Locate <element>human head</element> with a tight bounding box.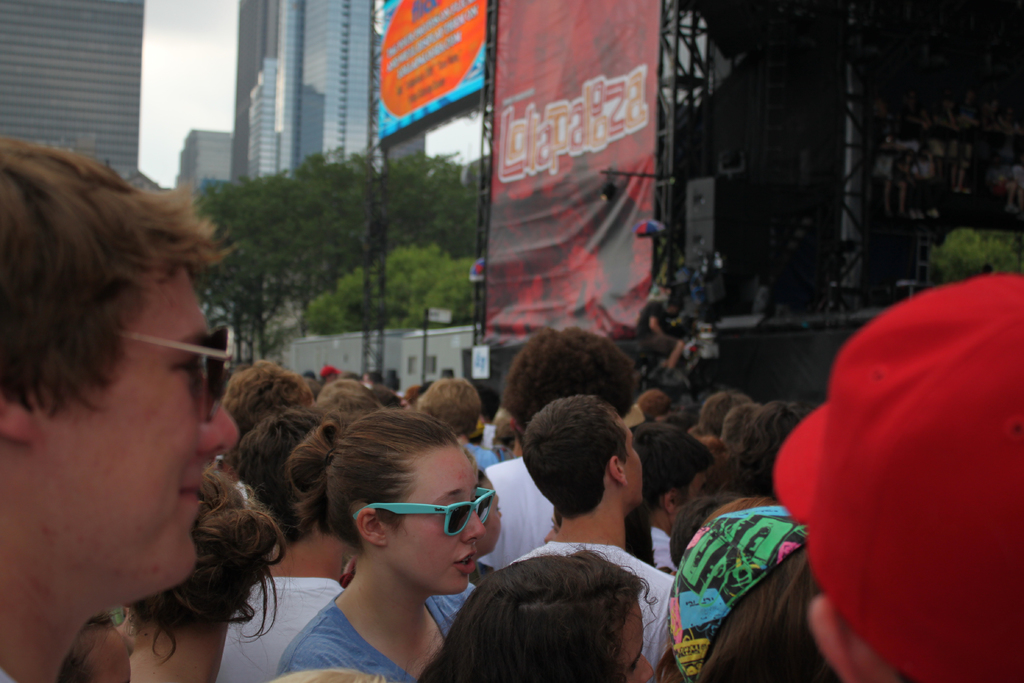
[24,131,217,586].
